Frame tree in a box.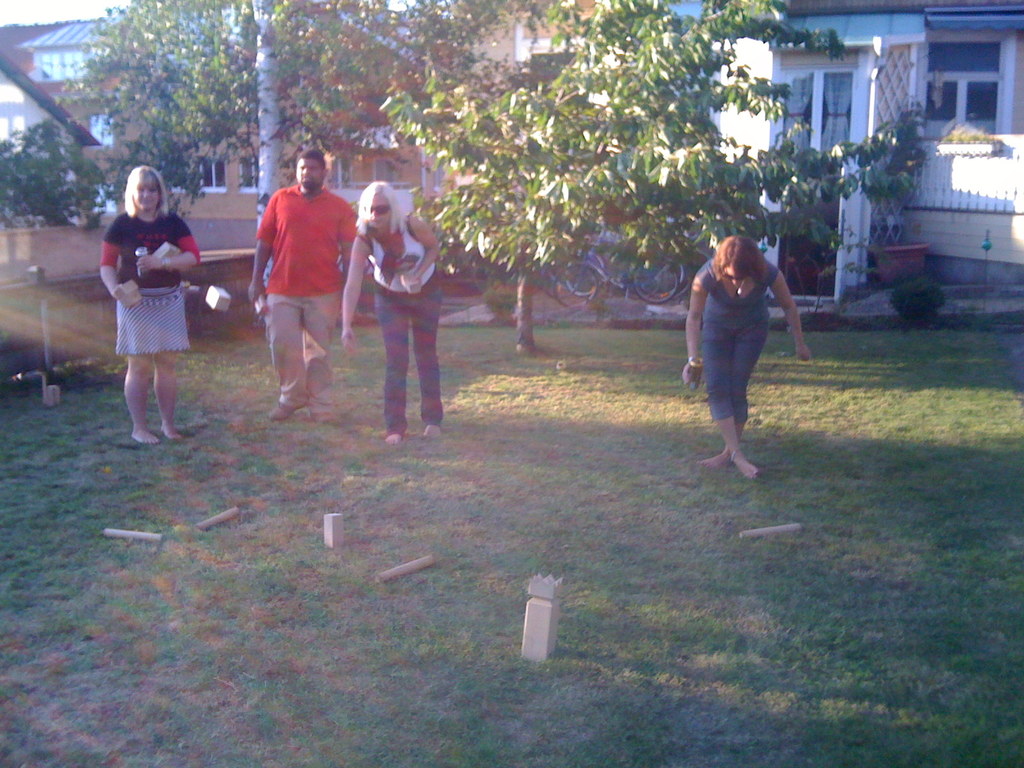
BBox(0, 114, 111, 227).
